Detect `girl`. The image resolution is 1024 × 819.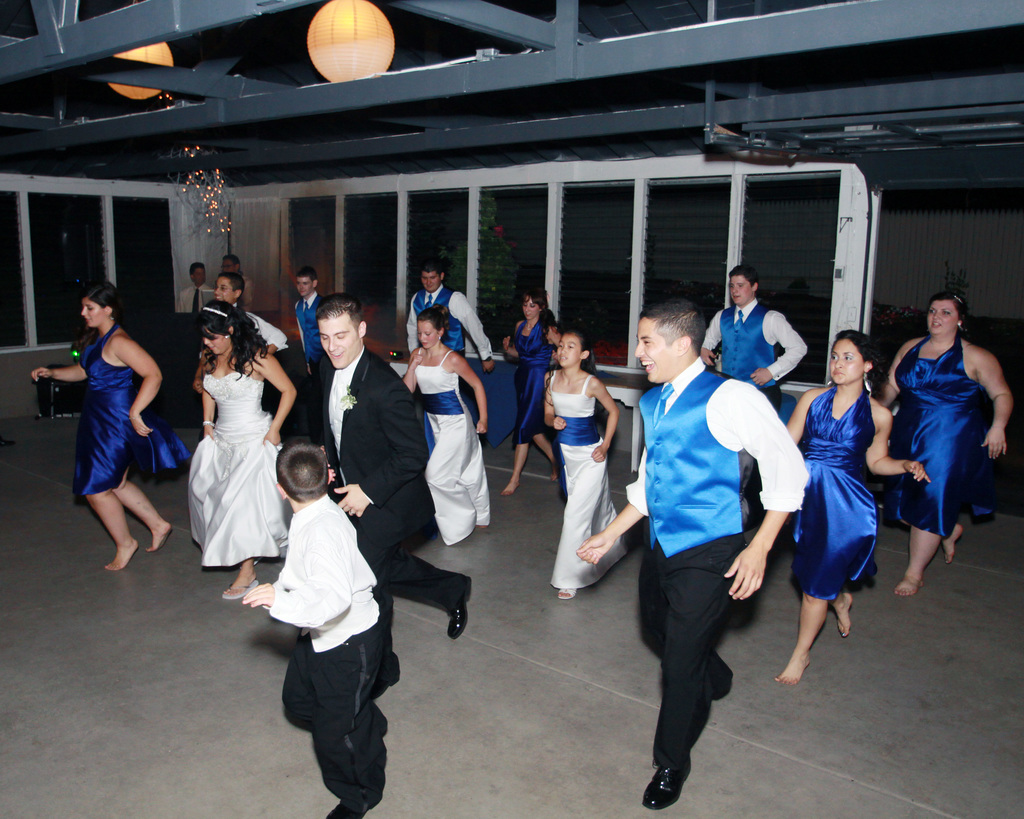
502:287:559:495.
